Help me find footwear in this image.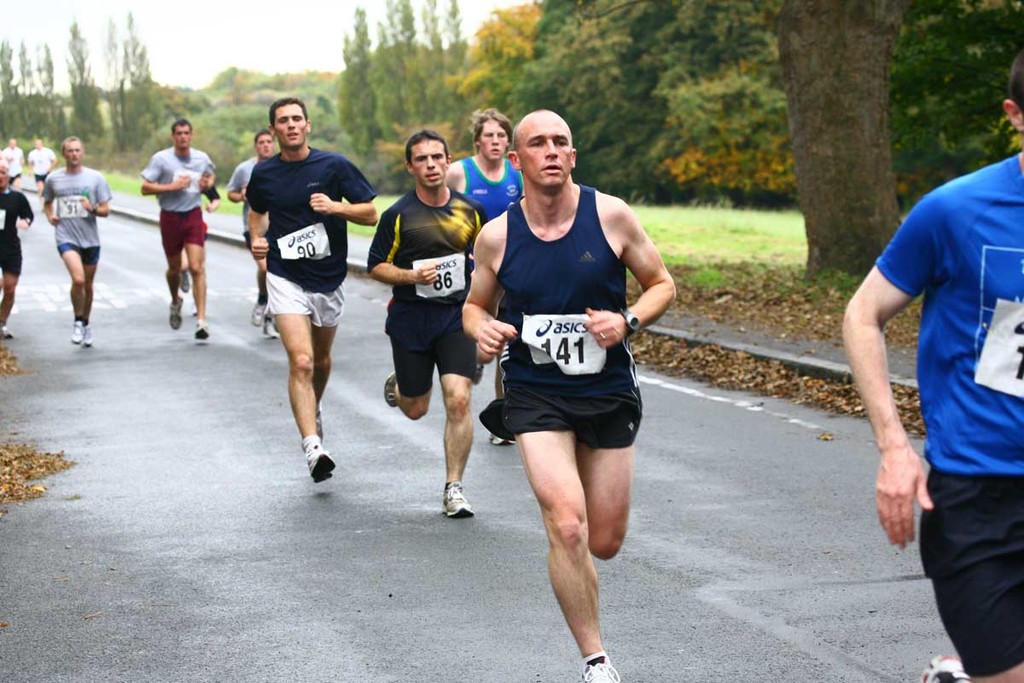
Found it: pyautogui.locateOnScreen(0, 323, 13, 345).
